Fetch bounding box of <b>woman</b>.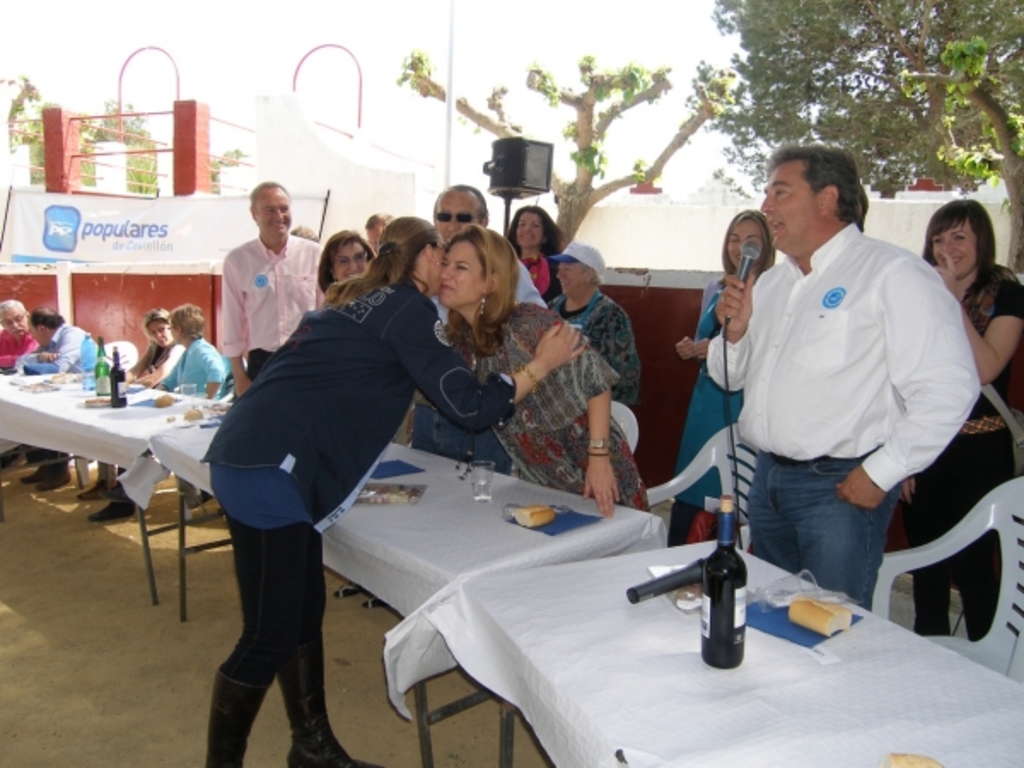
Bbox: Rect(512, 208, 568, 302).
